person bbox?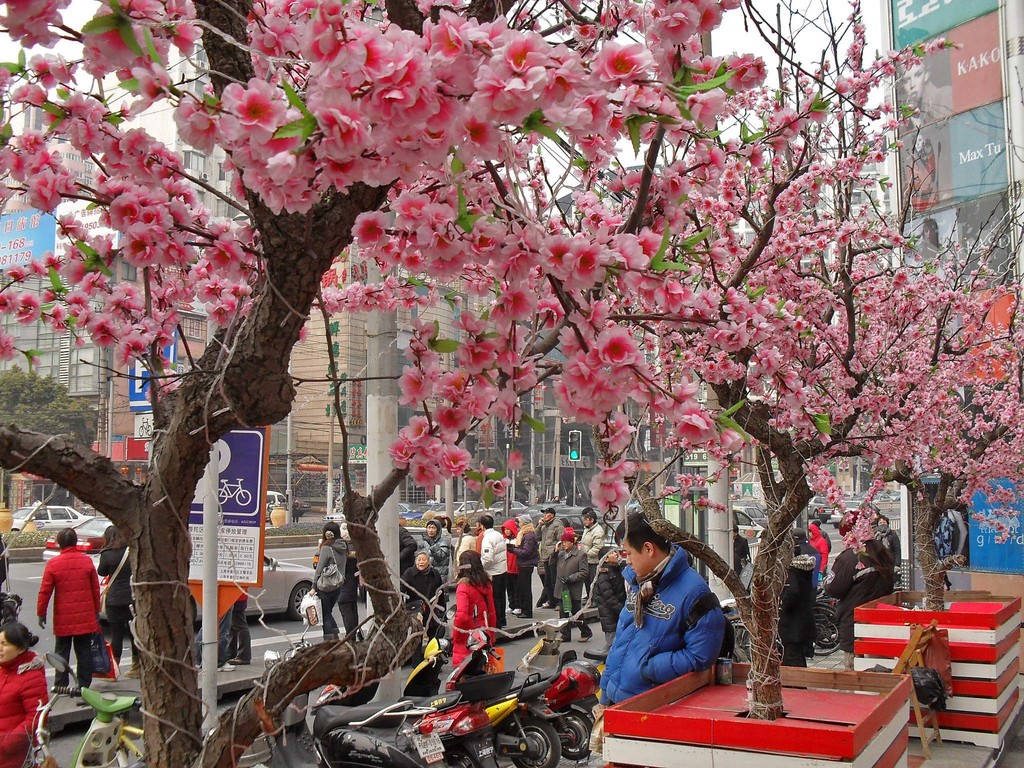
l=89, t=519, r=146, b=674
